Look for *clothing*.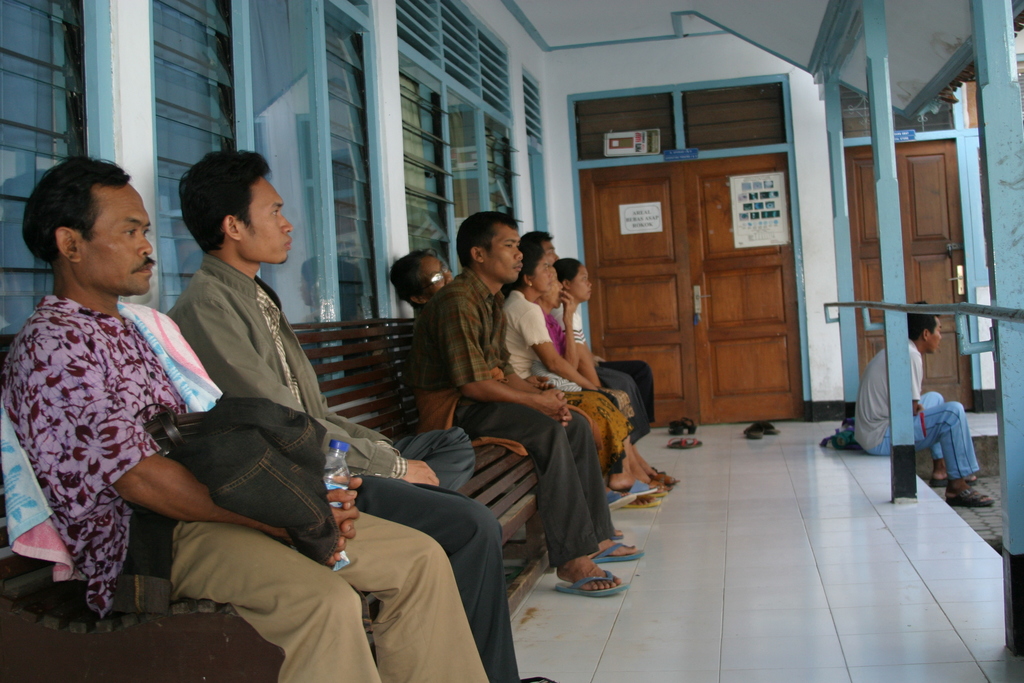
Found: (x1=557, y1=300, x2=655, y2=441).
